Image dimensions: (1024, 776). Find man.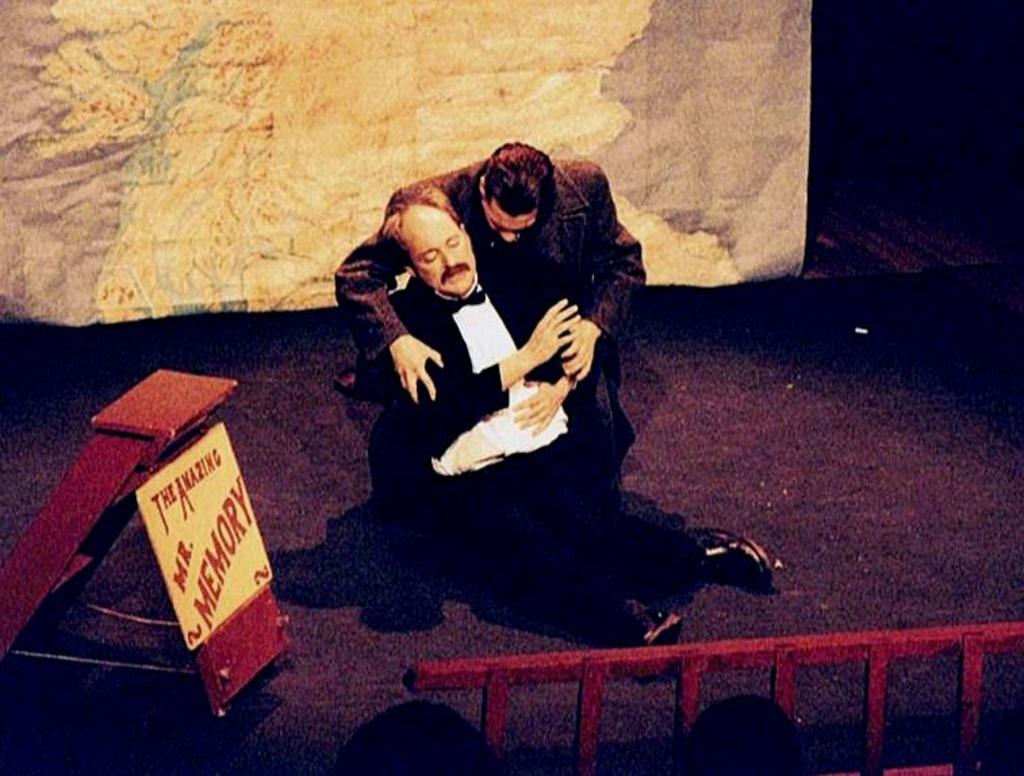
l=331, t=135, r=656, b=449.
